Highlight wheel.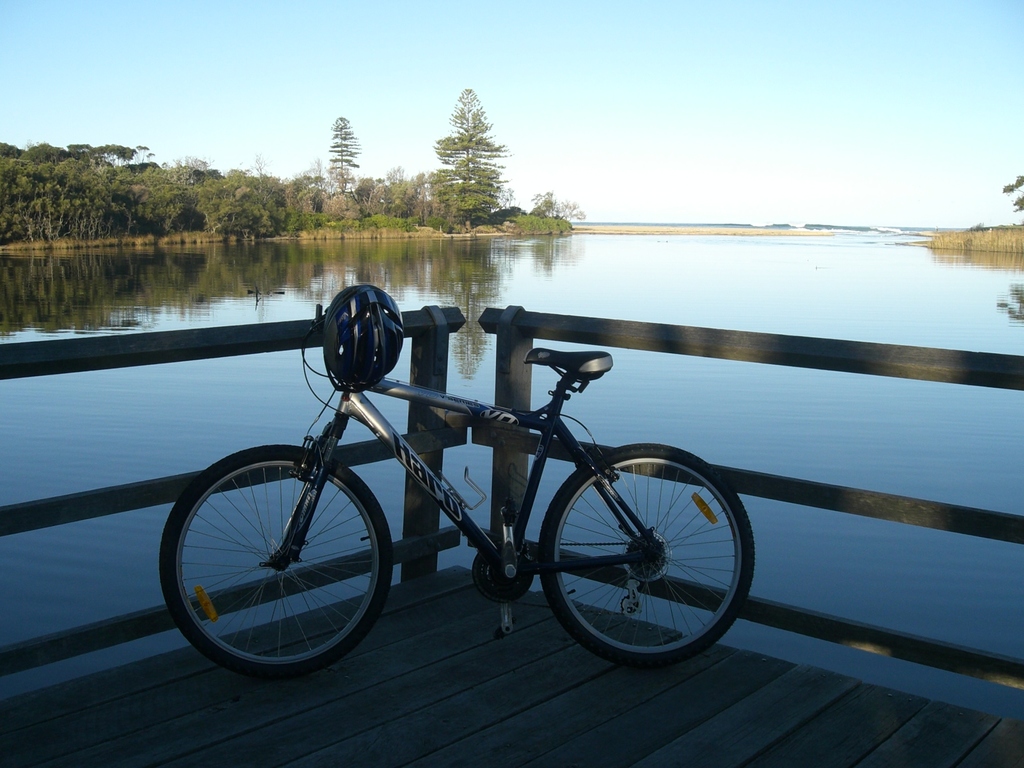
Highlighted region: rect(158, 441, 395, 678).
